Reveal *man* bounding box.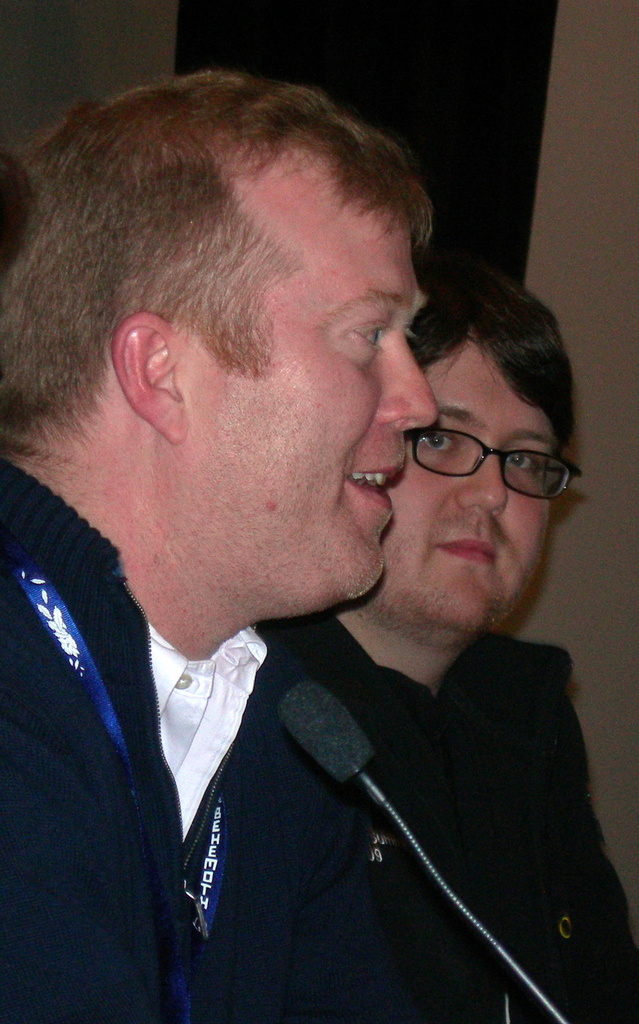
Revealed: [0, 58, 448, 1023].
